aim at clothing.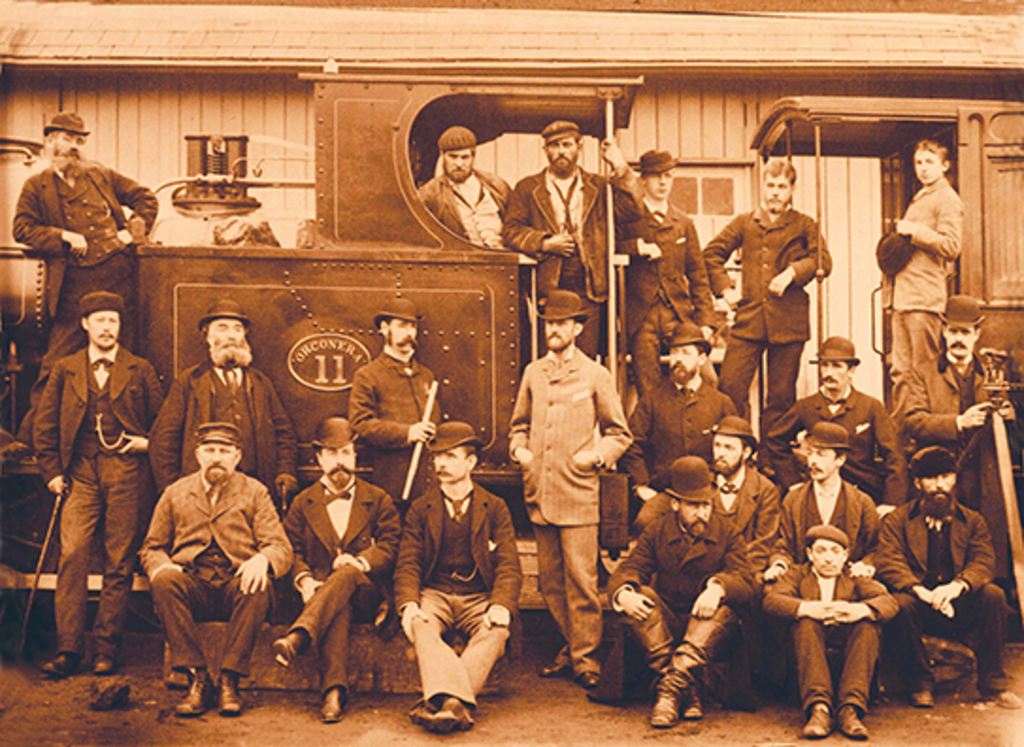
Aimed at 622, 194, 713, 402.
